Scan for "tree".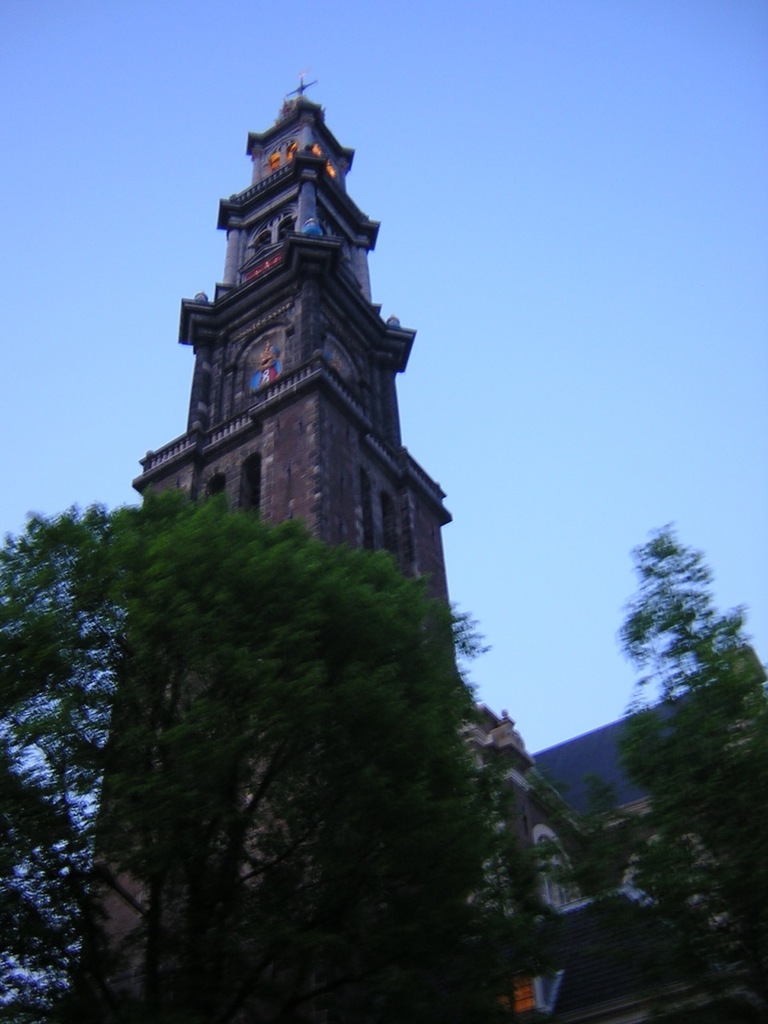
Scan result: bbox=(0, 484, 555, 1023).
